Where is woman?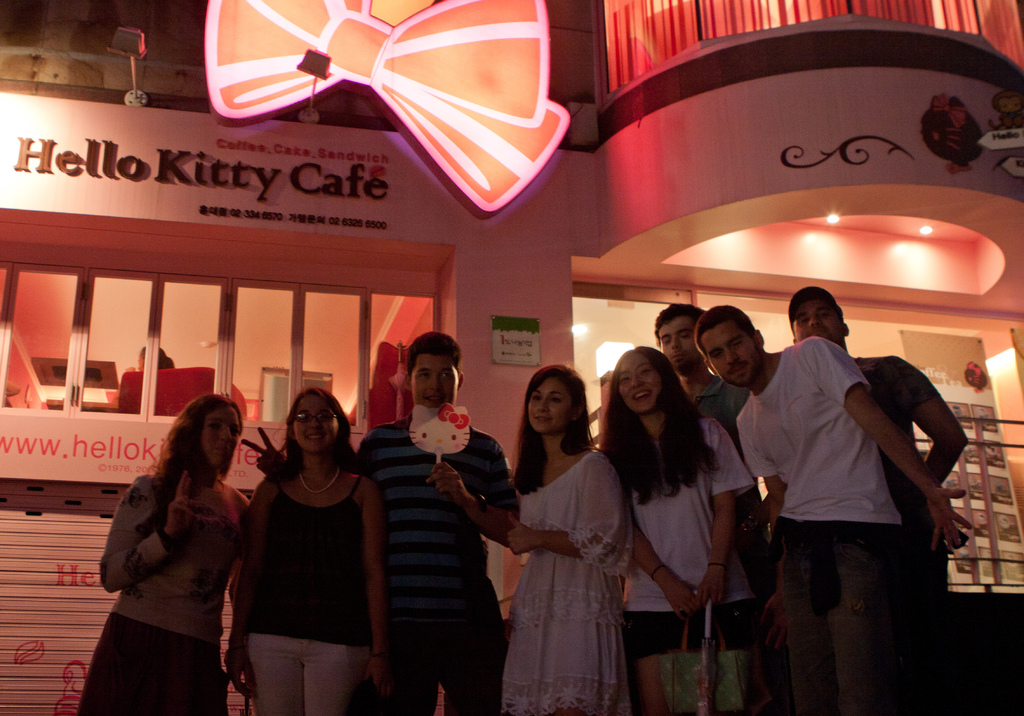
crop(94, 389, 259, 707).
